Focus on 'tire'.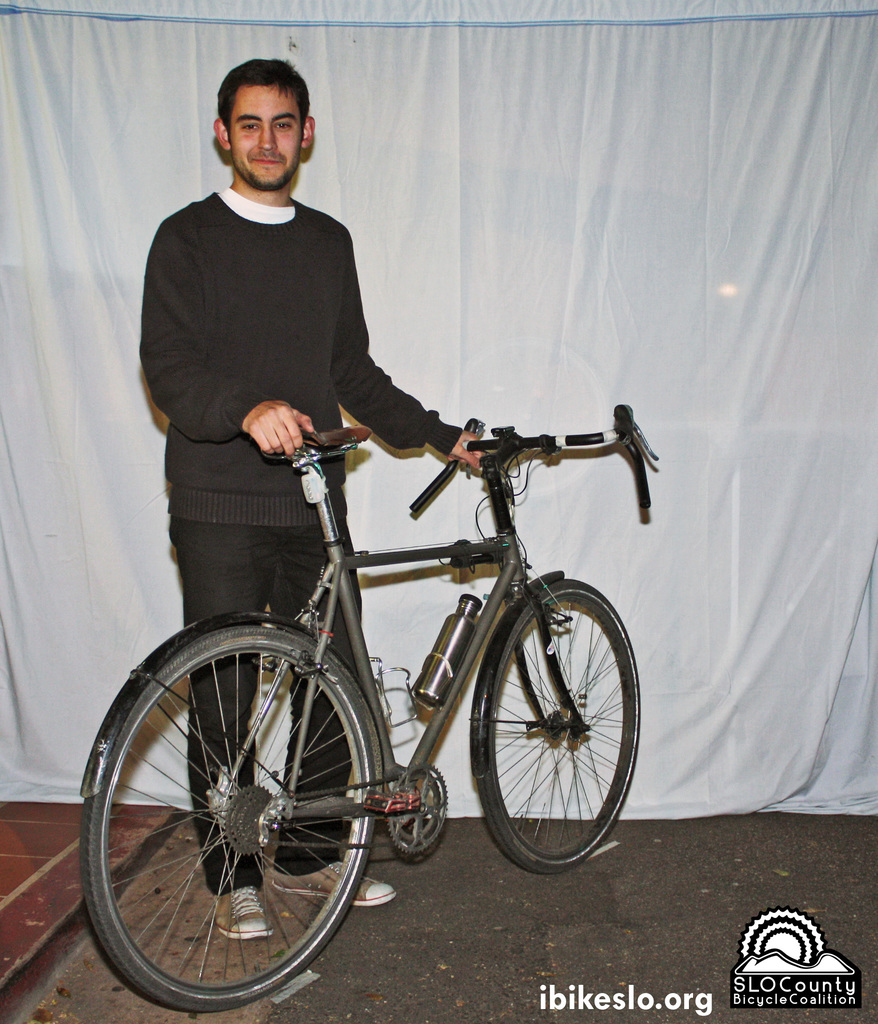
Focused at region(86, 578, 393, 991).
